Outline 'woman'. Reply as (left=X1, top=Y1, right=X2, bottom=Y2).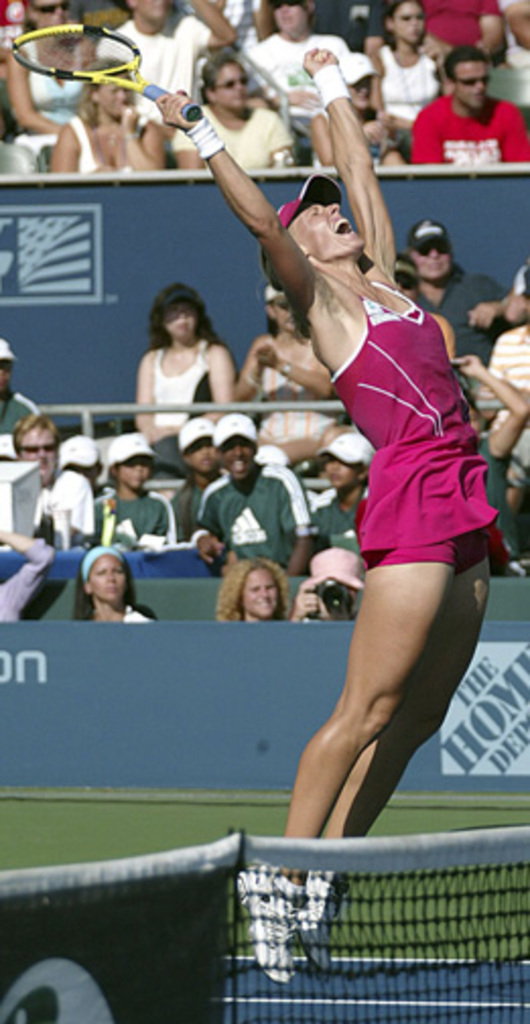
(left=221, top=557, right=286, bottom=620).
